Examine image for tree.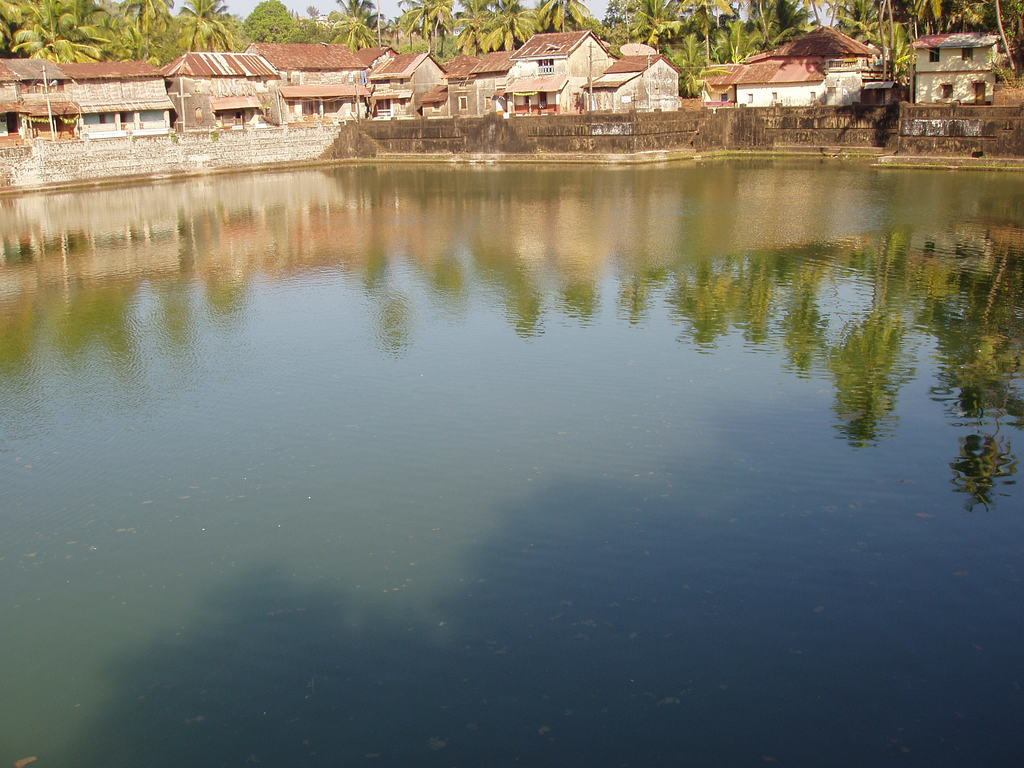
Examination result: {"left": 326, "top": 0, "right": 387, "bottom": 57}.
